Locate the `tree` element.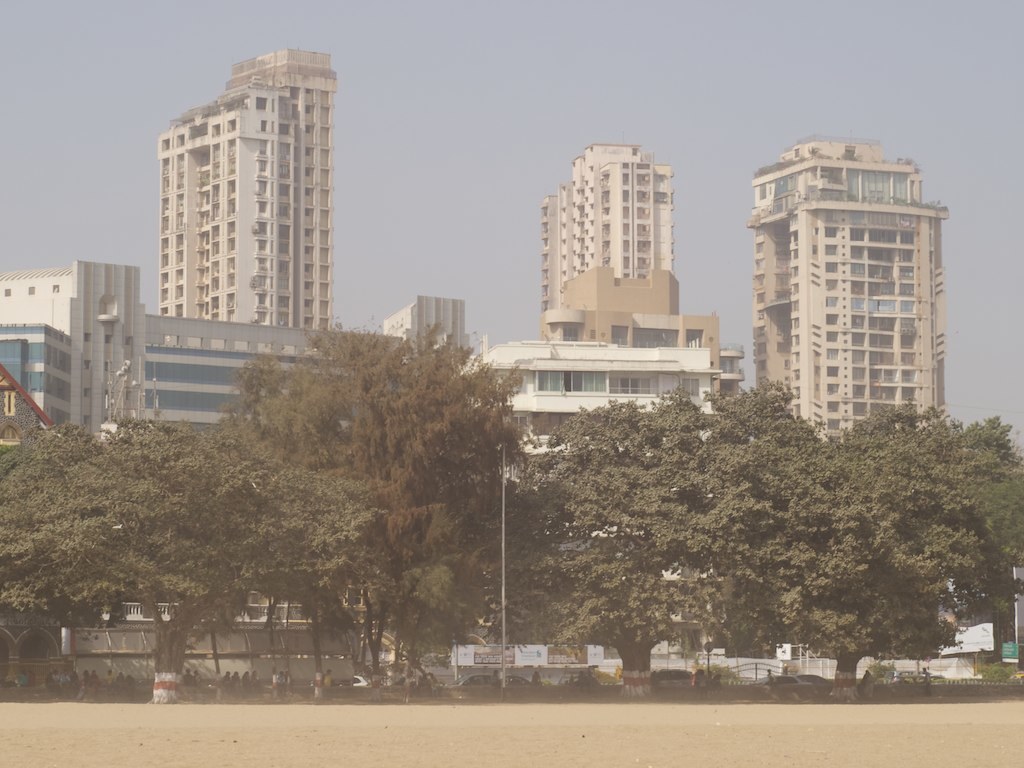
Element bbox: left=751, top=405, right=983, bottom=685.
